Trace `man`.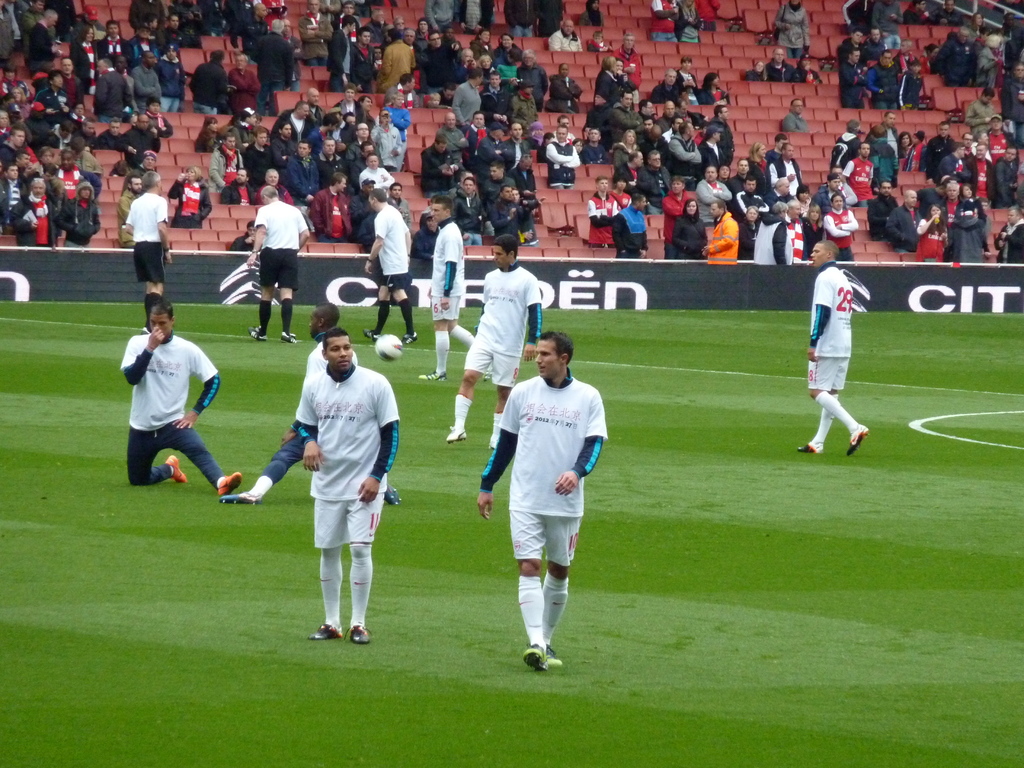
Traced to [243, 125, 282, 175].
